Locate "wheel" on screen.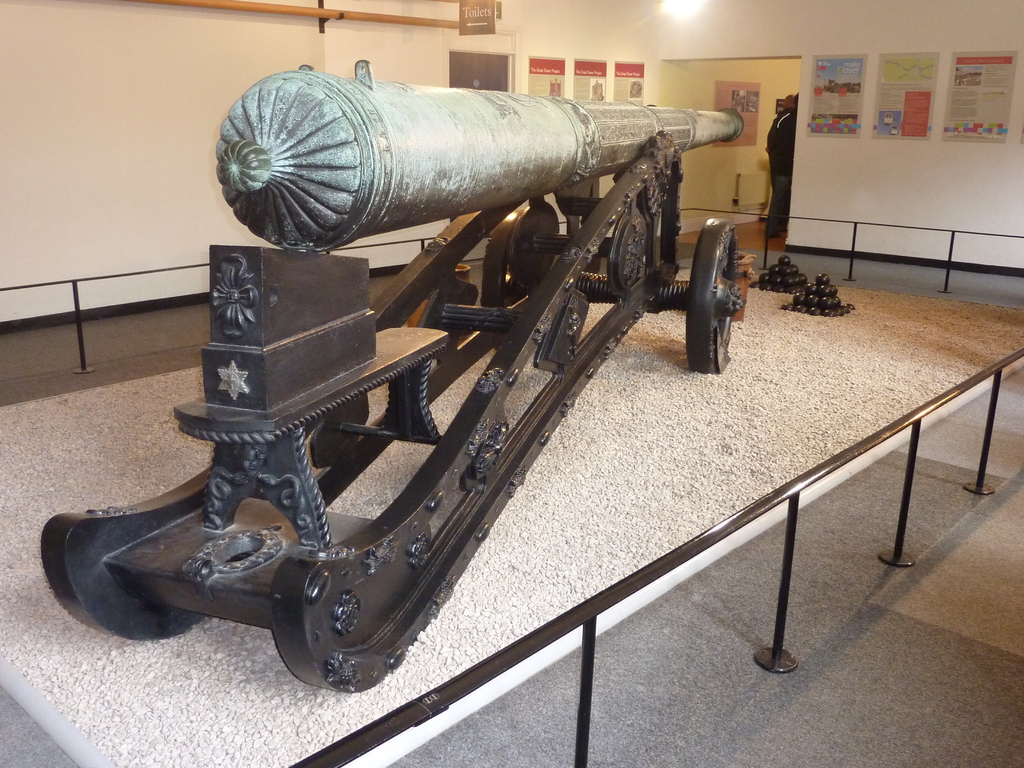
On screen at 480:200:558:312.
